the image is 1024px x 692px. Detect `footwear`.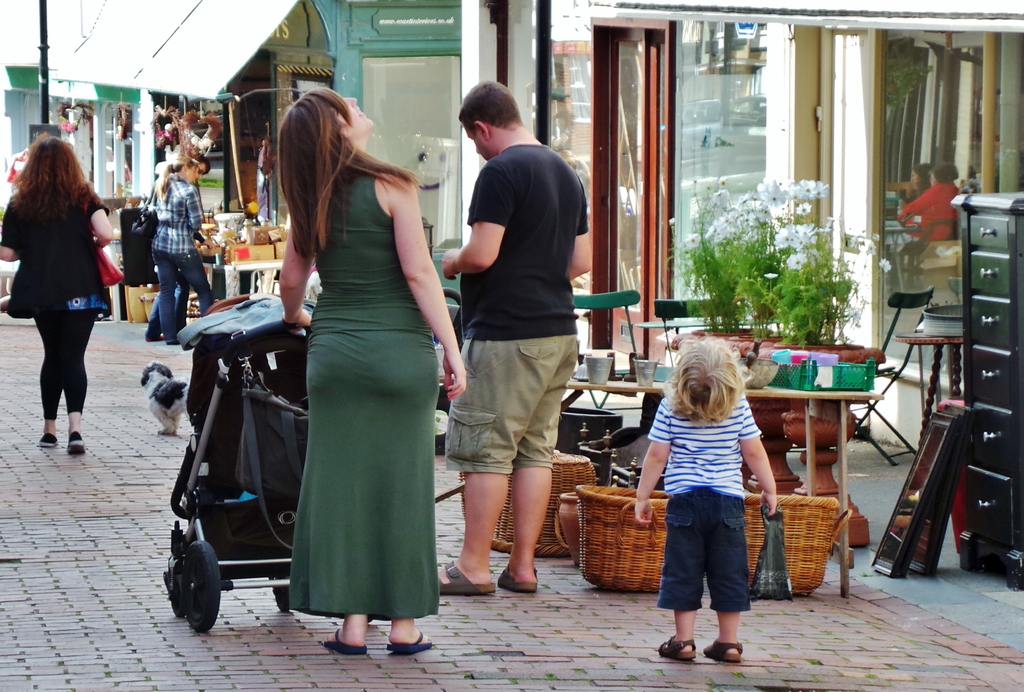
Detection: box(38, 432, 61, 449).
